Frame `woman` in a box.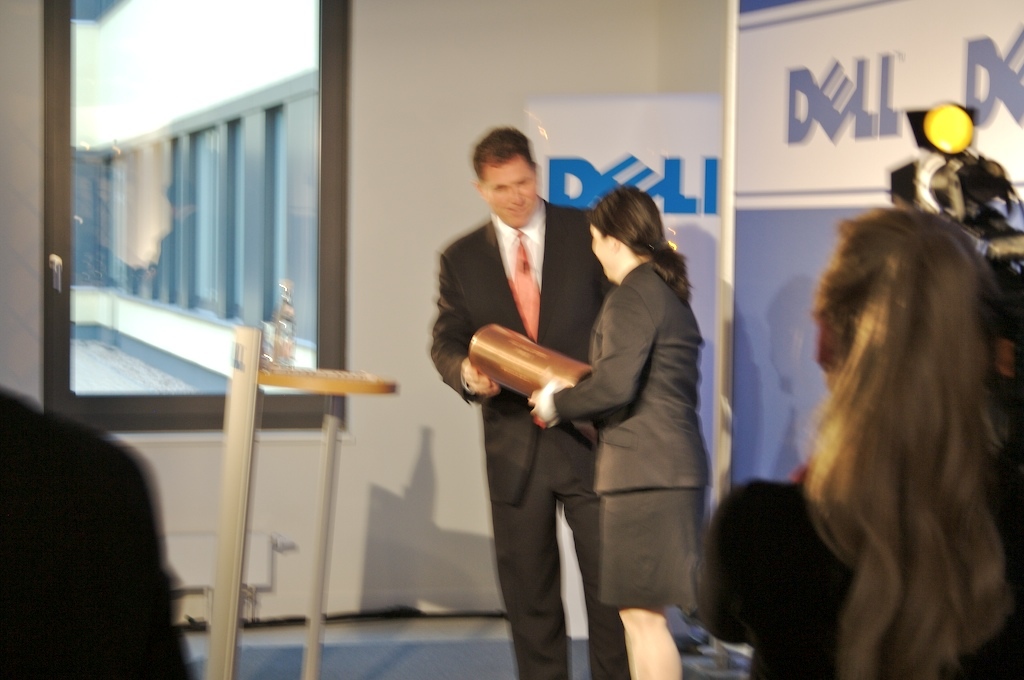
locate(693, 197, 1023, 679).
